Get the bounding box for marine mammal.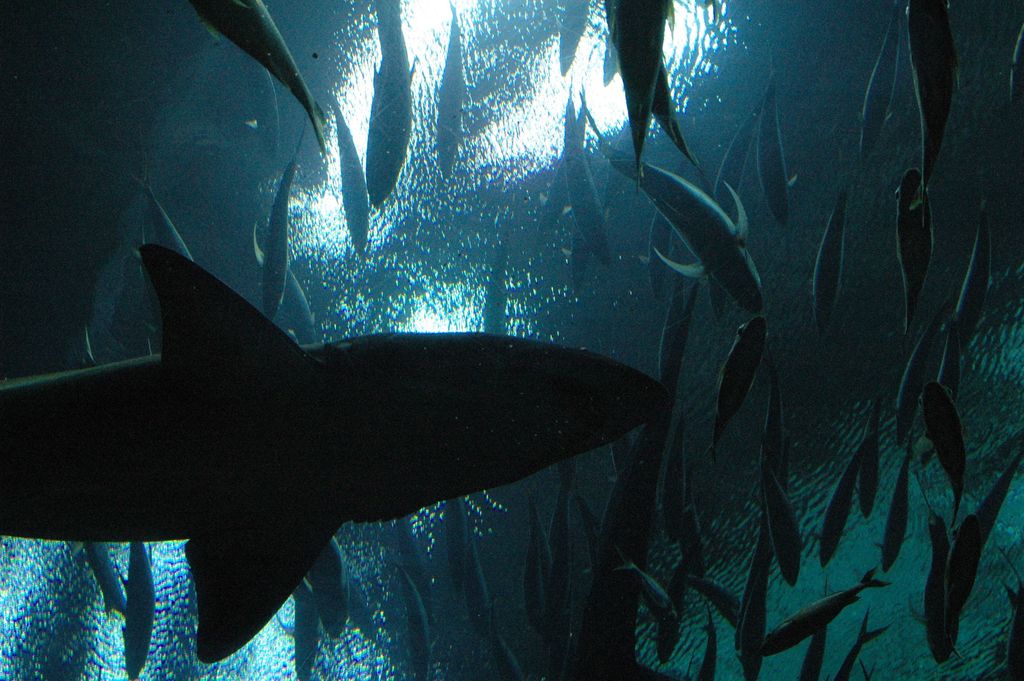
(328, 93, 371, 258).
